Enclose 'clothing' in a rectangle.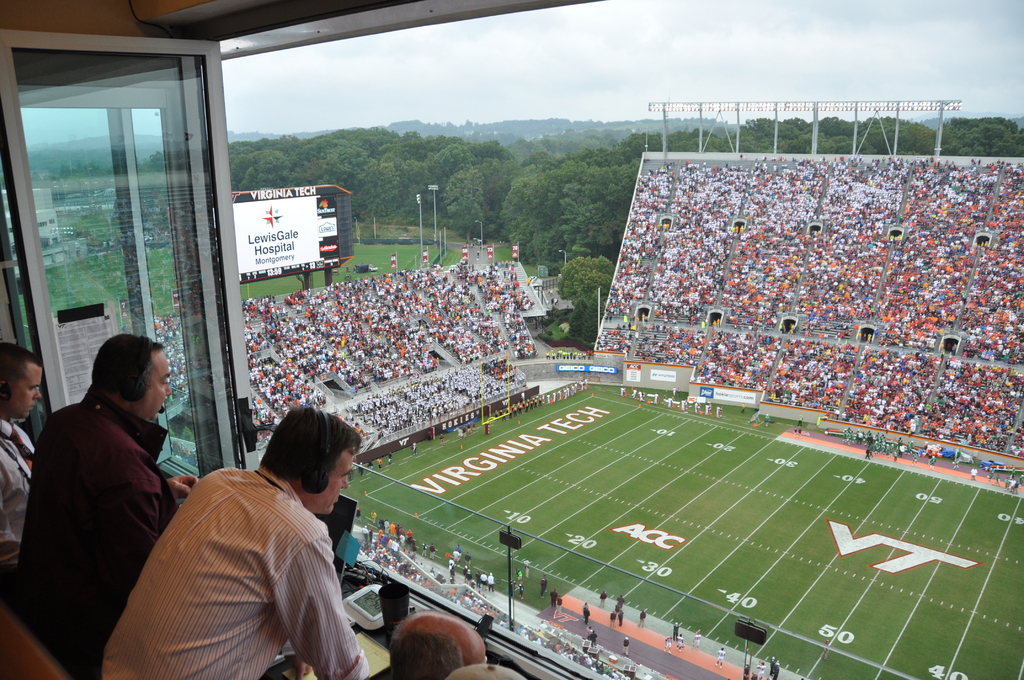
440,437,444,442.
